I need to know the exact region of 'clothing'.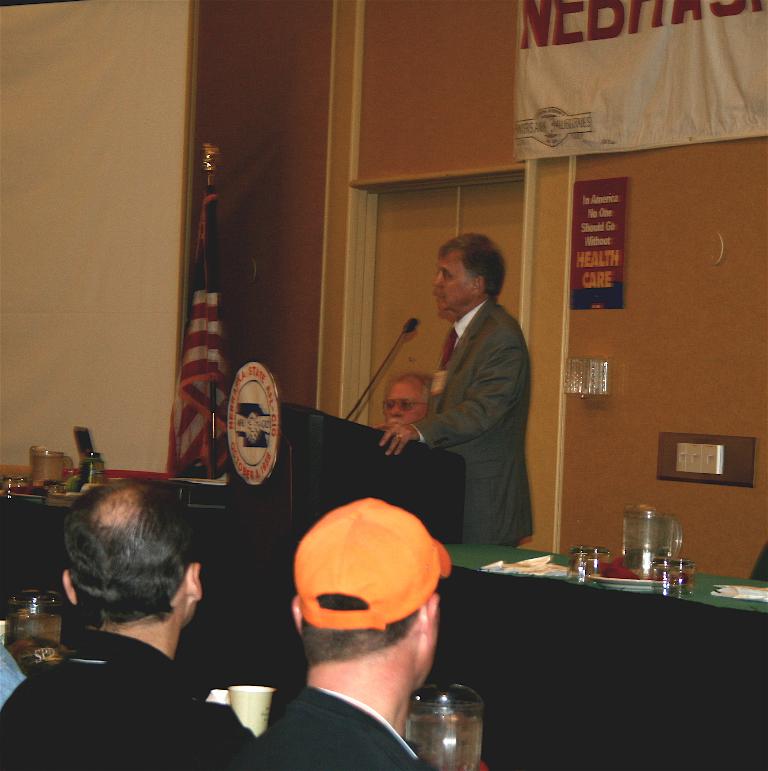
Region: 399,292,538,550.
